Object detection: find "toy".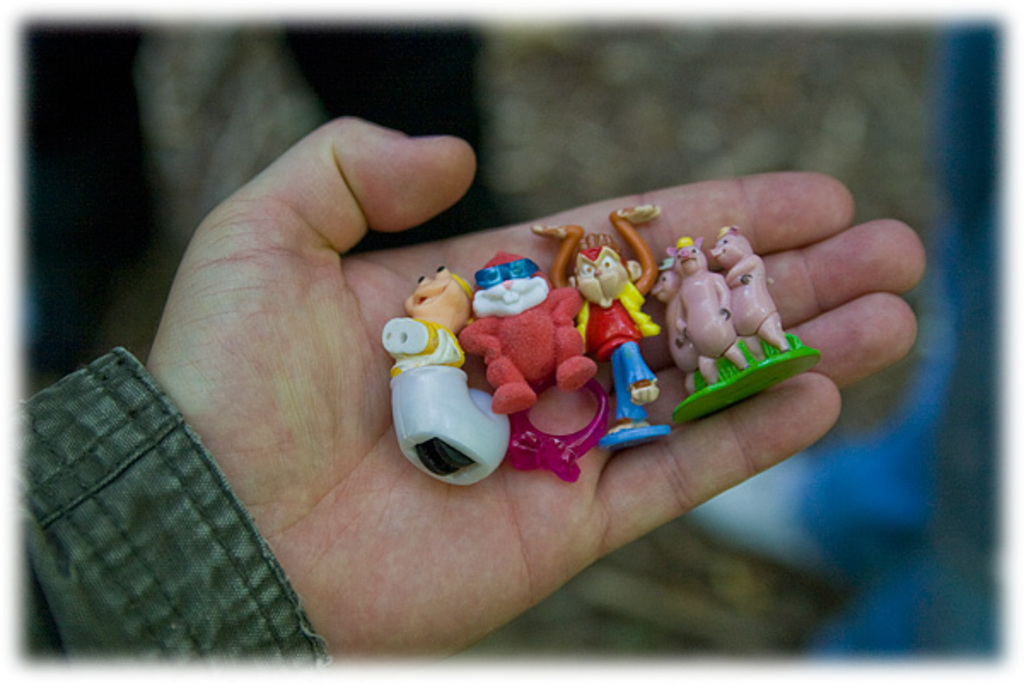
647:227:814:427.
